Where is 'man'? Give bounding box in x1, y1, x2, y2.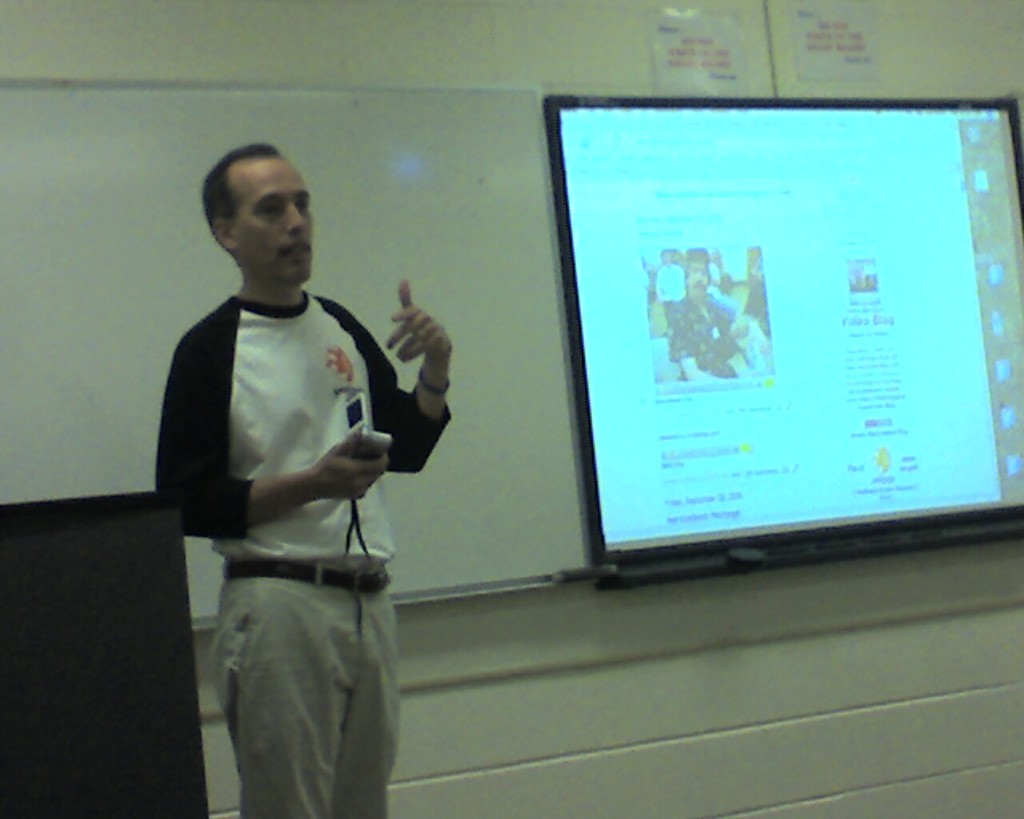
654, 252, 685, 336.
